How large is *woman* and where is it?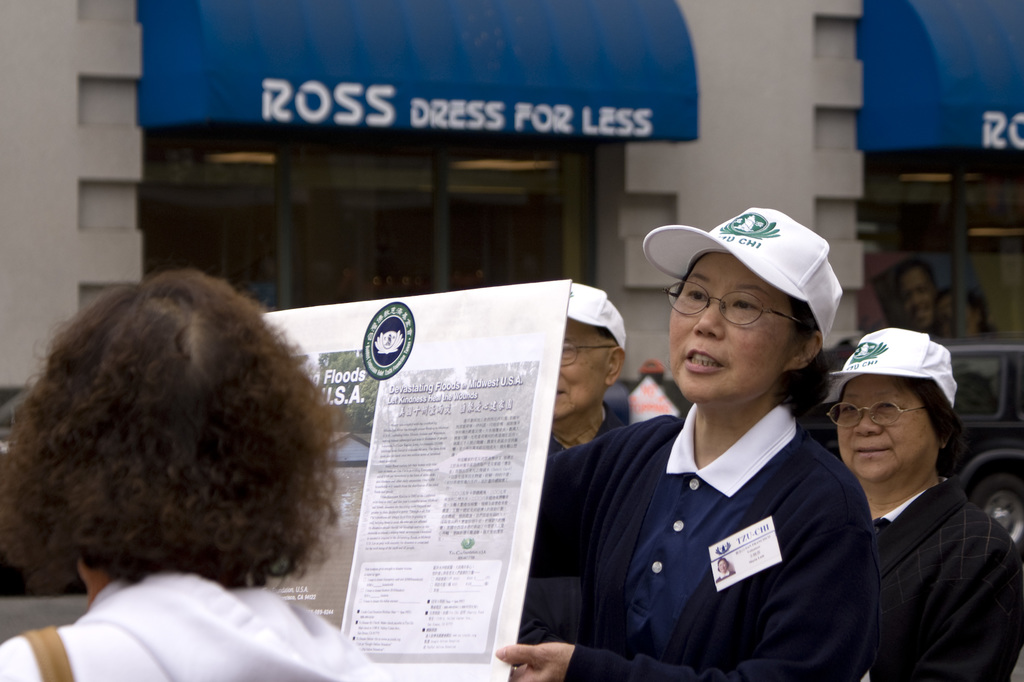
Bounding box: 500, 200, 876, 681.
